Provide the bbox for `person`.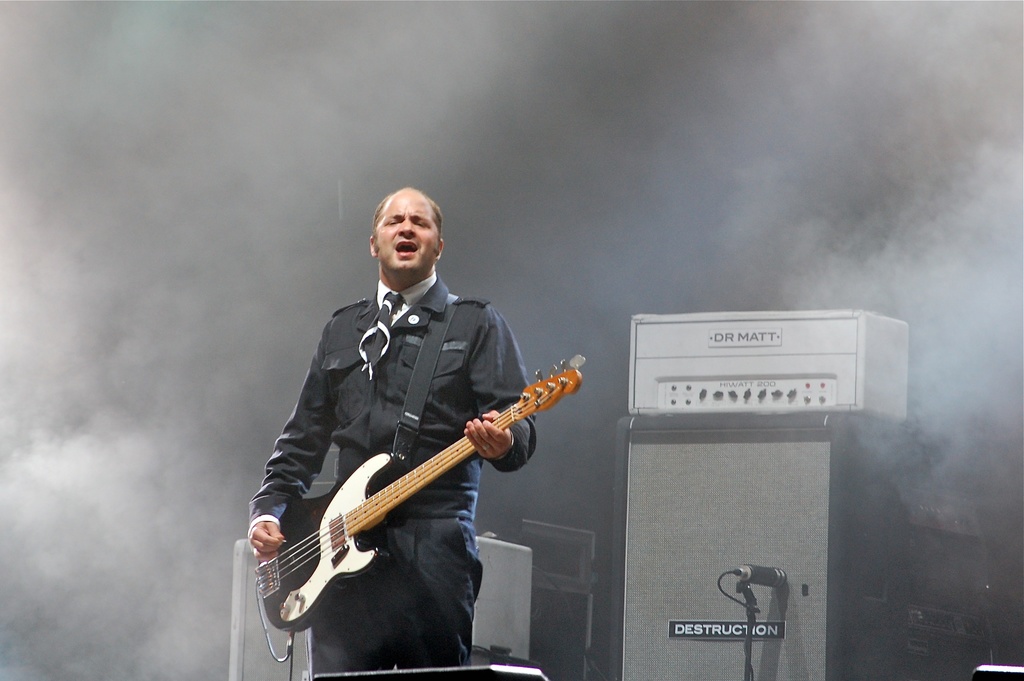
detection(249, 186, 535, 680).
